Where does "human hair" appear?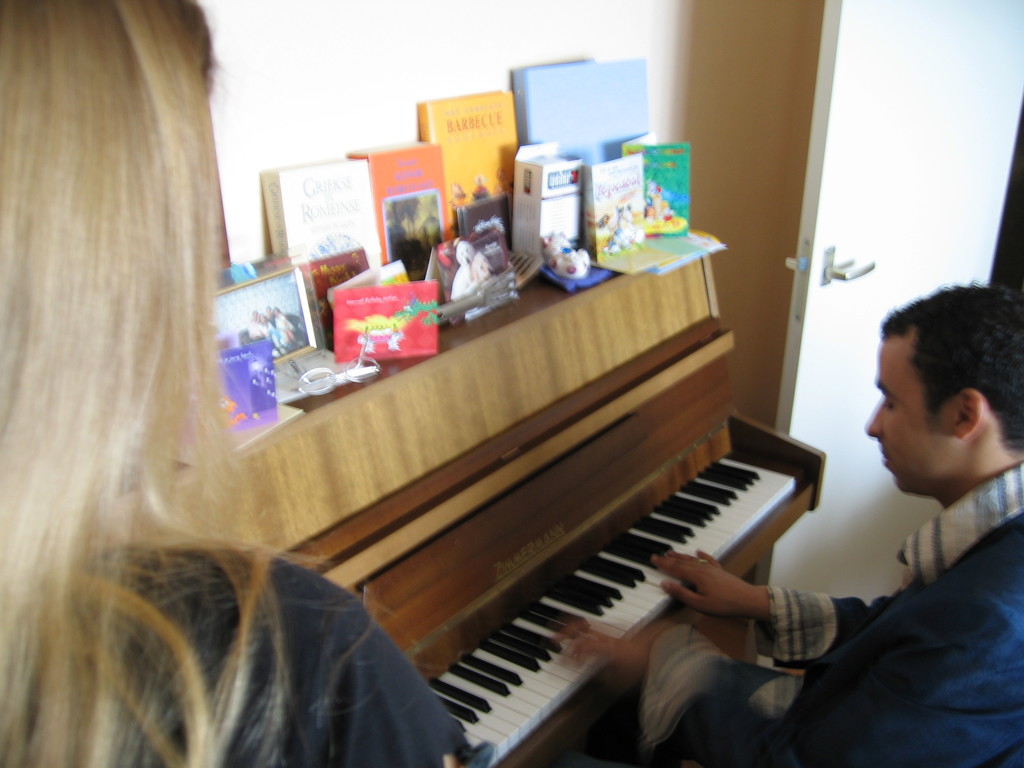
Appears at <region>18, 0, 293, 767</region>.
